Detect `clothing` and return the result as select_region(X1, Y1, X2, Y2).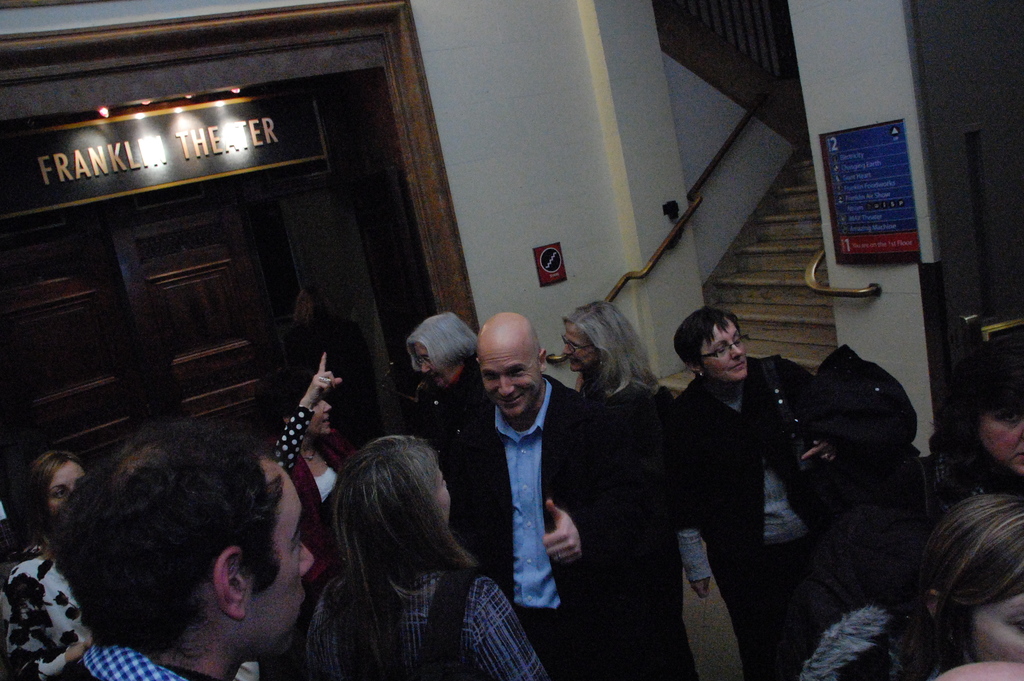
select_region(300, 553, 542, 680).
